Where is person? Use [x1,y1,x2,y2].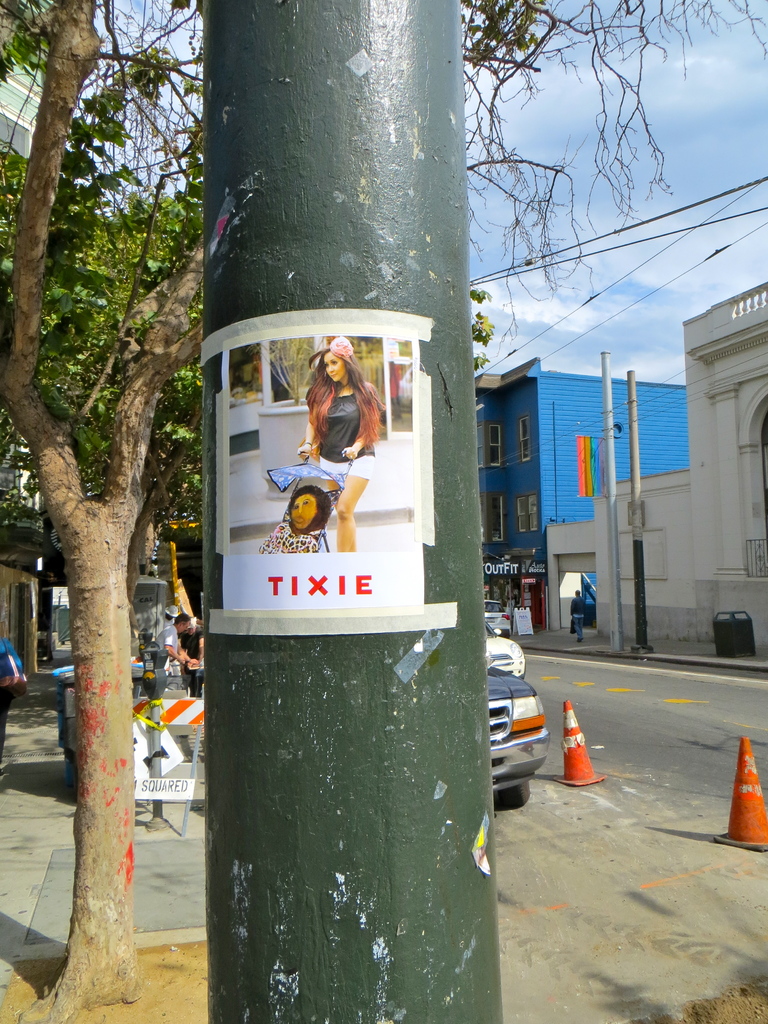
[290,339,386,557].
